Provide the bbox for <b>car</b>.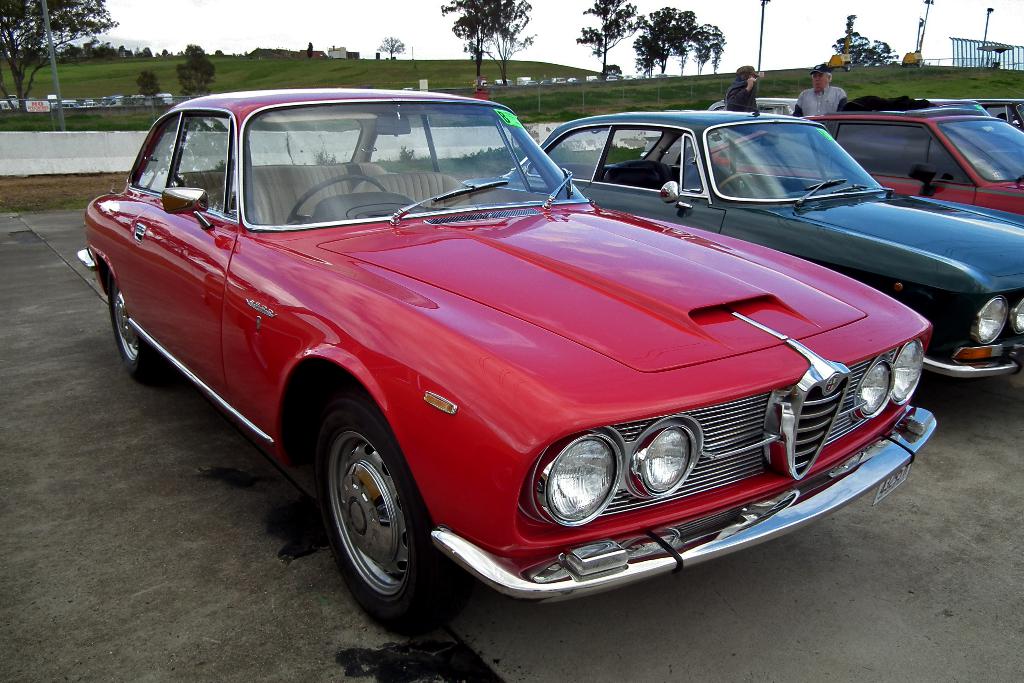
[x1=70, y1=79, x2=934, y2=633].
